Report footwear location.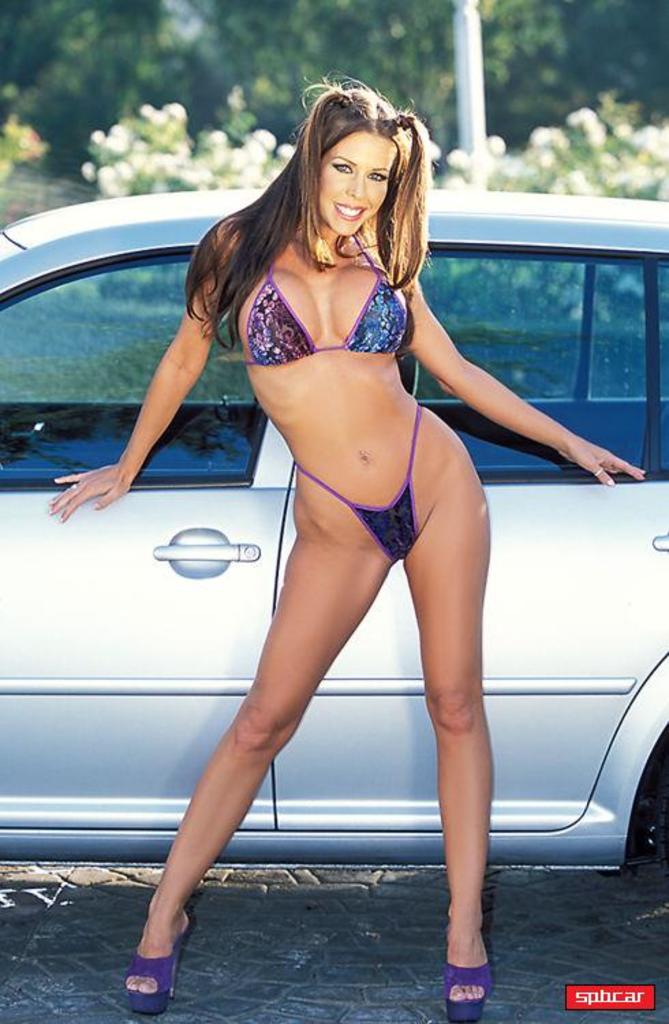
Report: [left=438, top=948, right=489, bottom=1023].
